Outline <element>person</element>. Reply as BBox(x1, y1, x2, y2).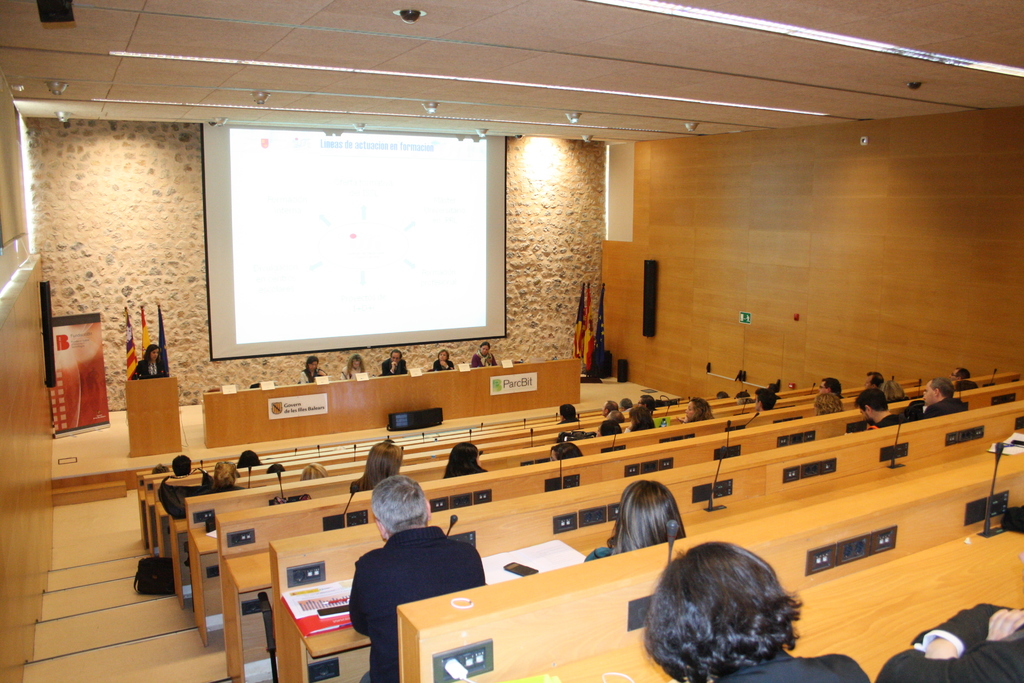
BBox(819, 375, 839, 398).
